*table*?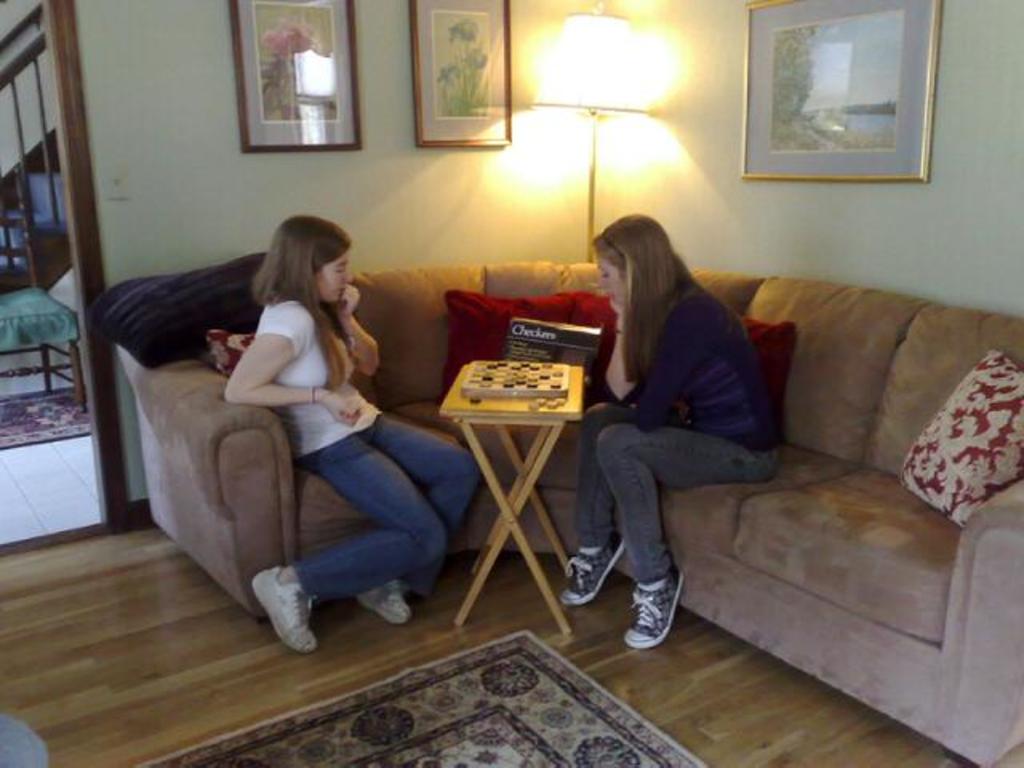
crop(426, 315, 603, 624)
